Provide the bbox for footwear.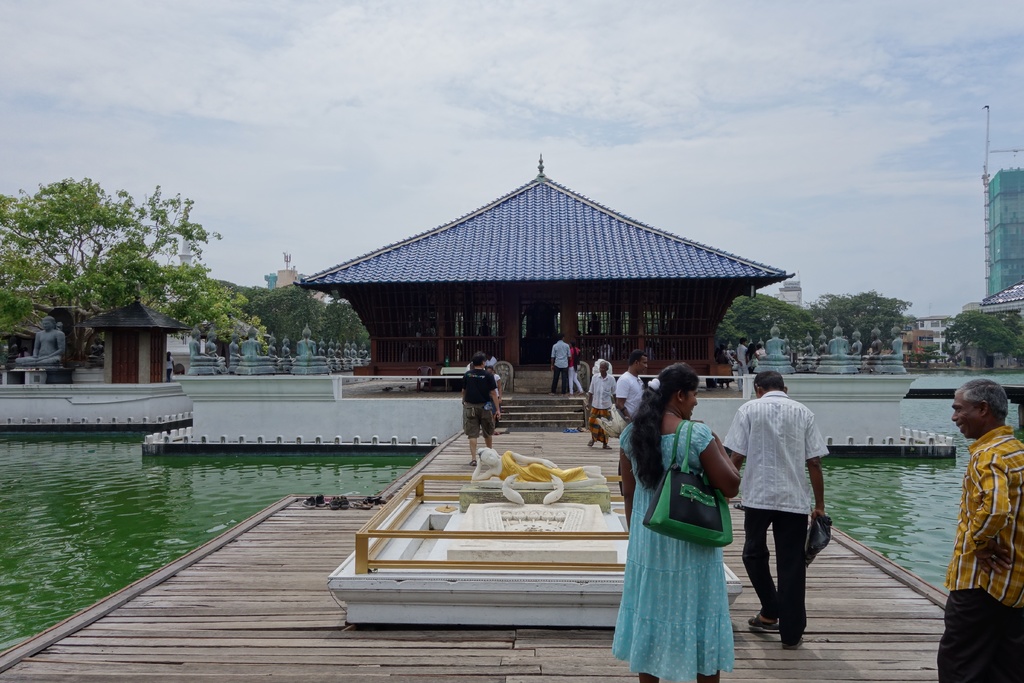
left=576, top=392, right=584, bottom=399.
